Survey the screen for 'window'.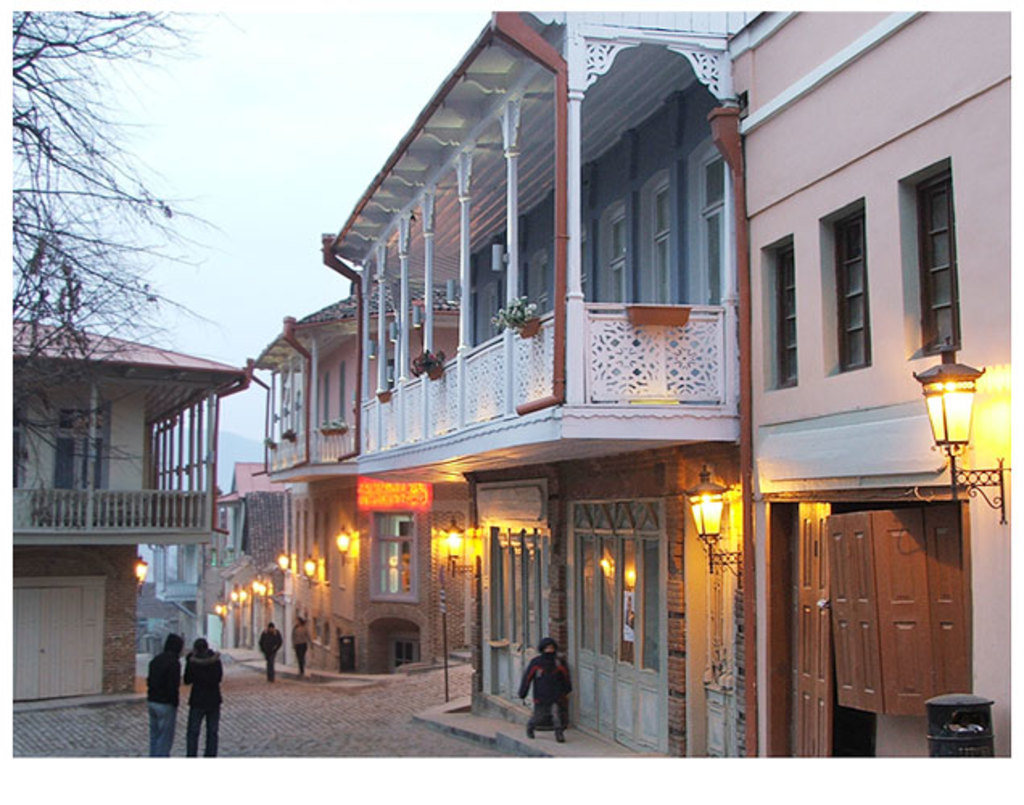
Survey found: l=902, t=158, r=964, b=324.
